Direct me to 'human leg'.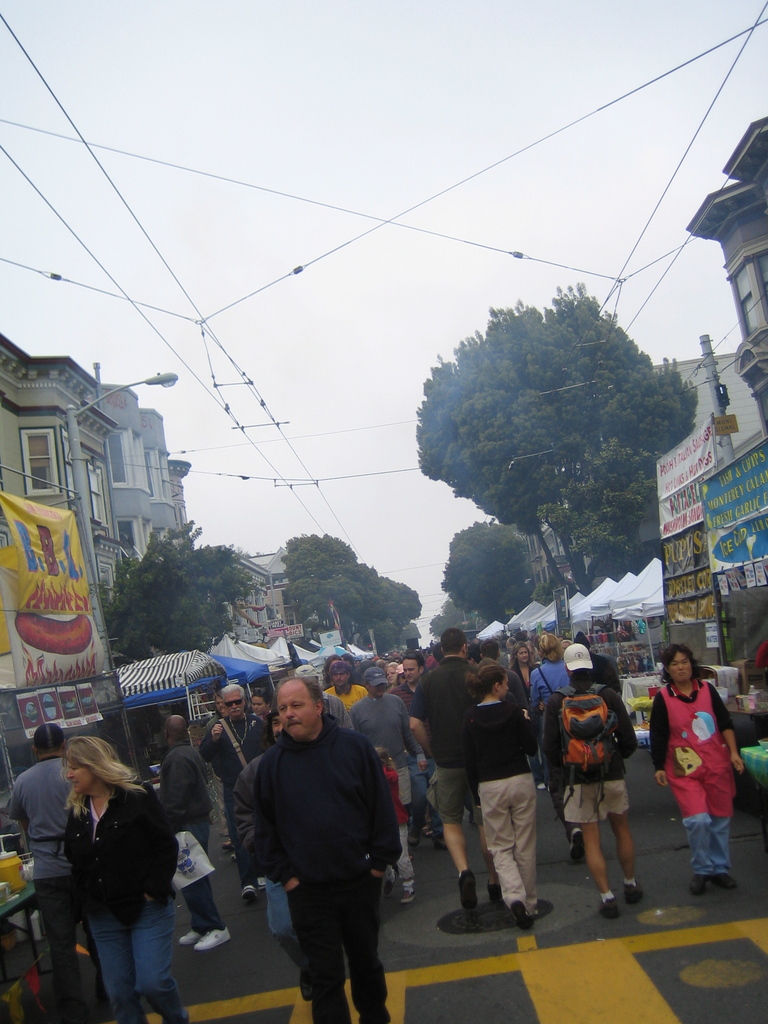
Direction: x1=582 y1=824 x2=620 y2=922.
